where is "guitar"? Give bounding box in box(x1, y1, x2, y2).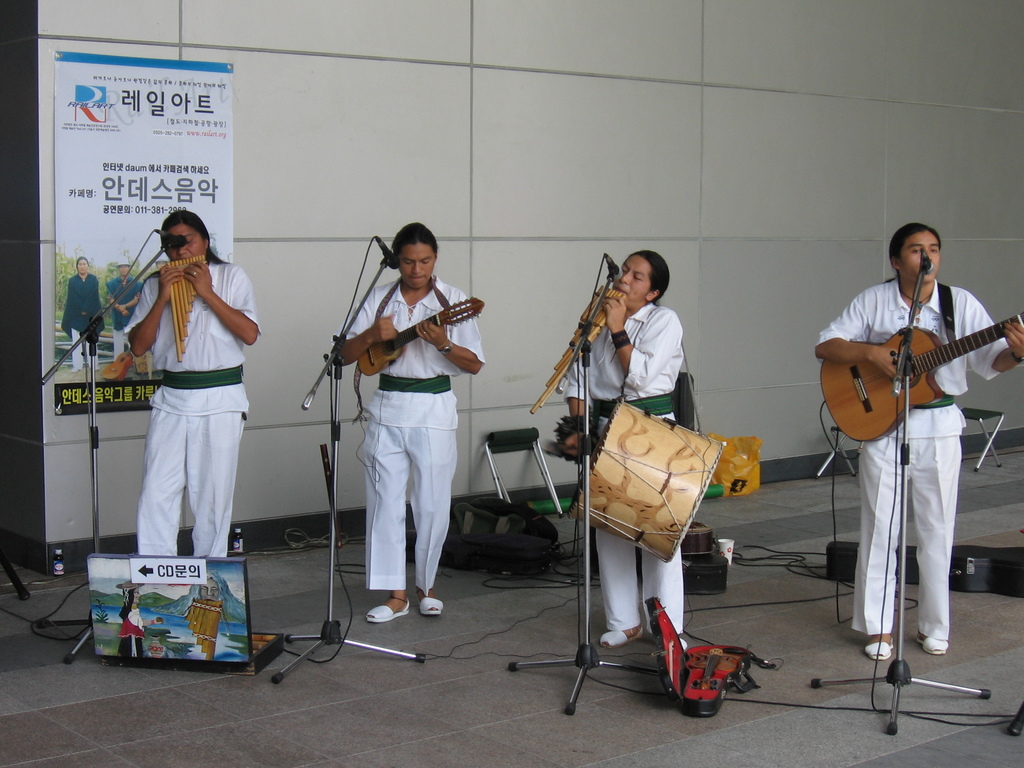
box(99, 327, 149, 389).
